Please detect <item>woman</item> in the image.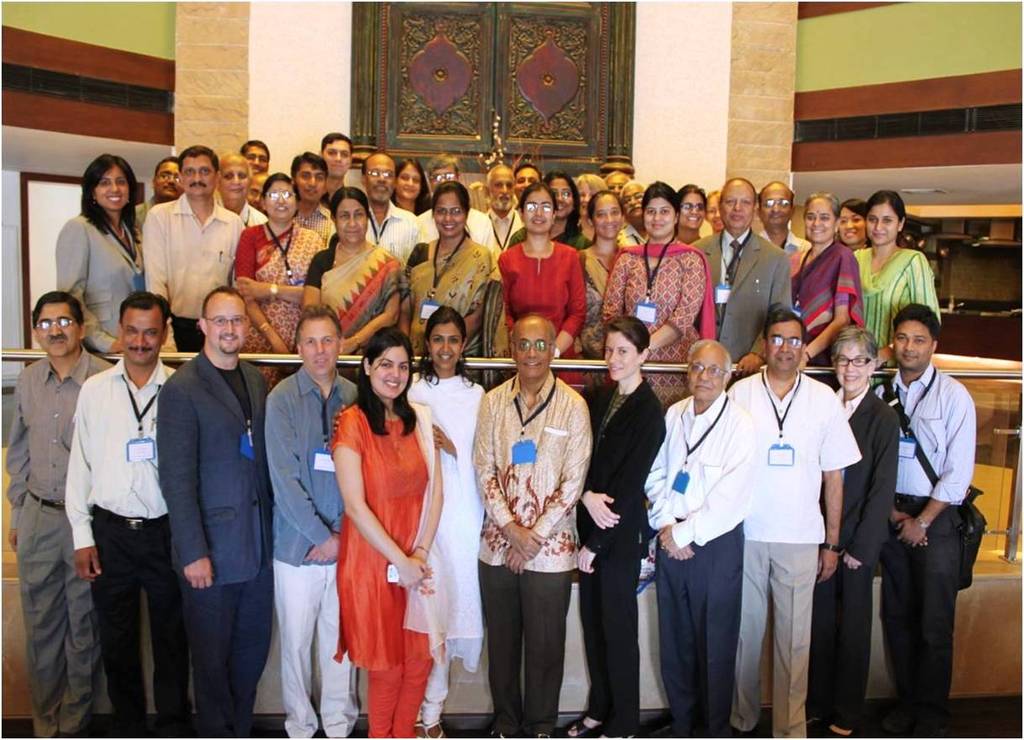
crop(496, 180, 586, 387).
